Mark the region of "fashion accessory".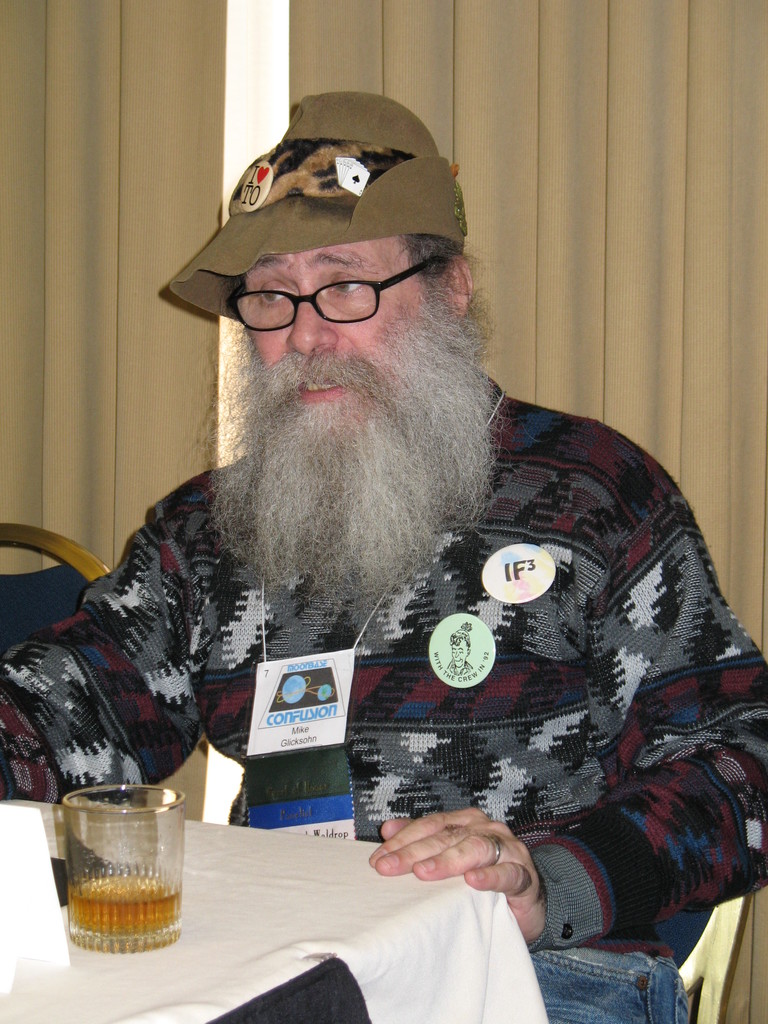
Region: BBox(495, 829, 495, 857).
